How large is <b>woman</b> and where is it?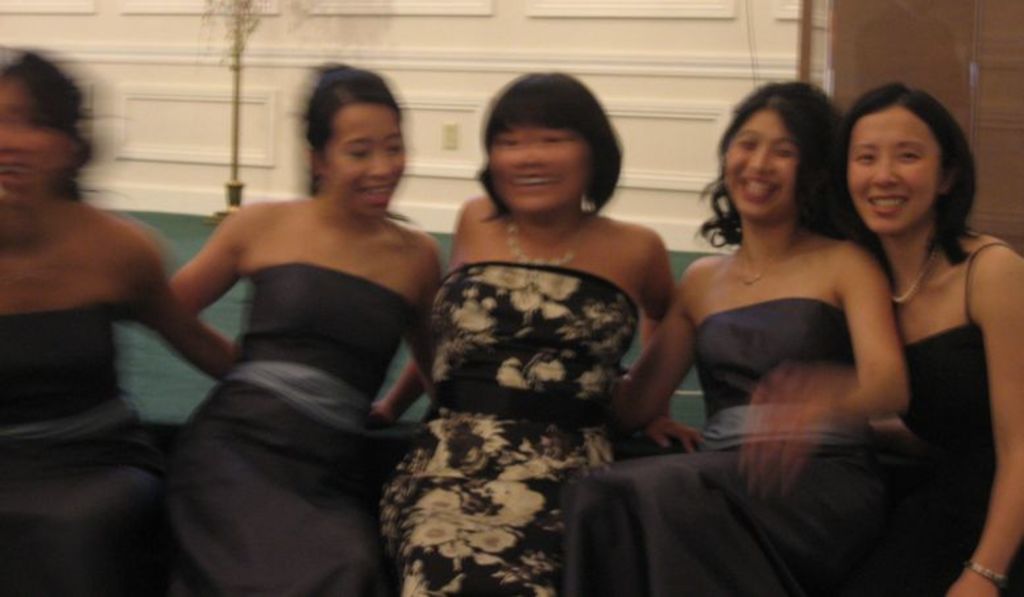
Bounding box: select_region(380, 75, 700, 596).
